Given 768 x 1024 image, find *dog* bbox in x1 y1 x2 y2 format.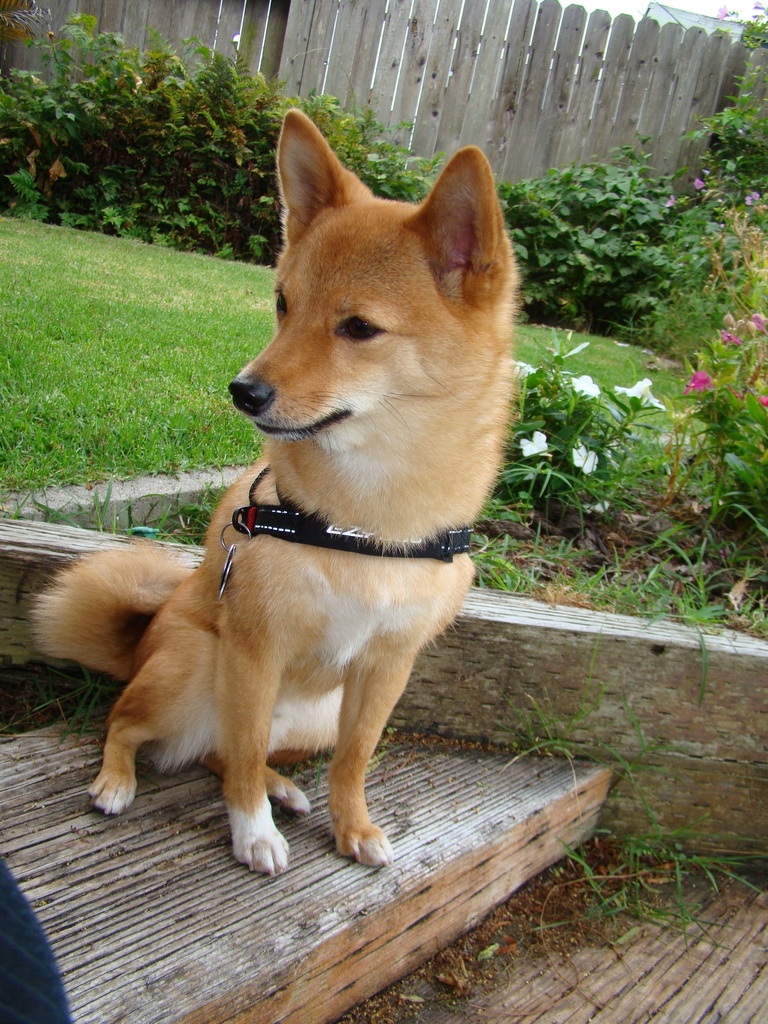
26 106 524 879.
